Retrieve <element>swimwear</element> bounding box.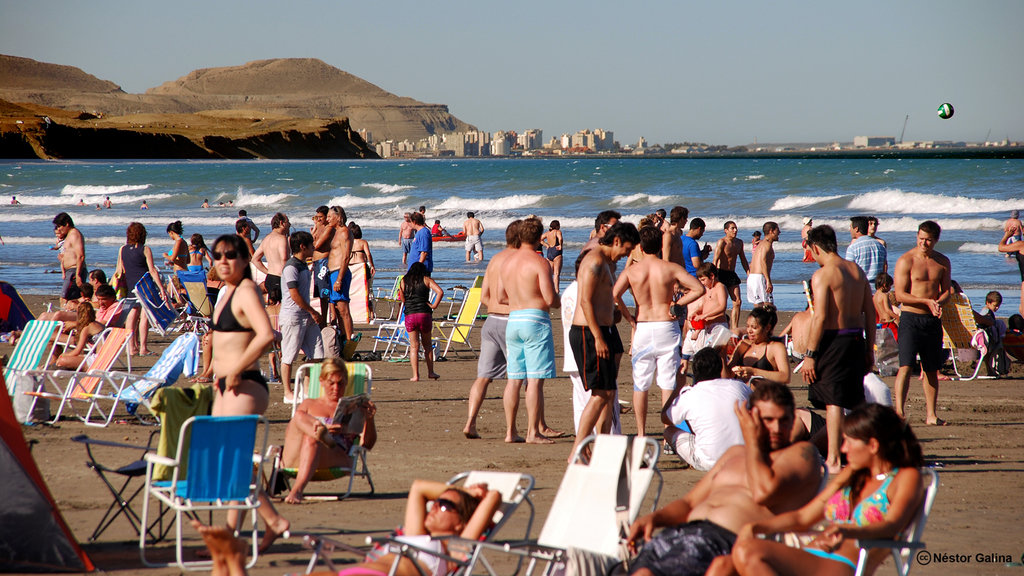
Bounding box: select_region(212, 372, 276, 393).
